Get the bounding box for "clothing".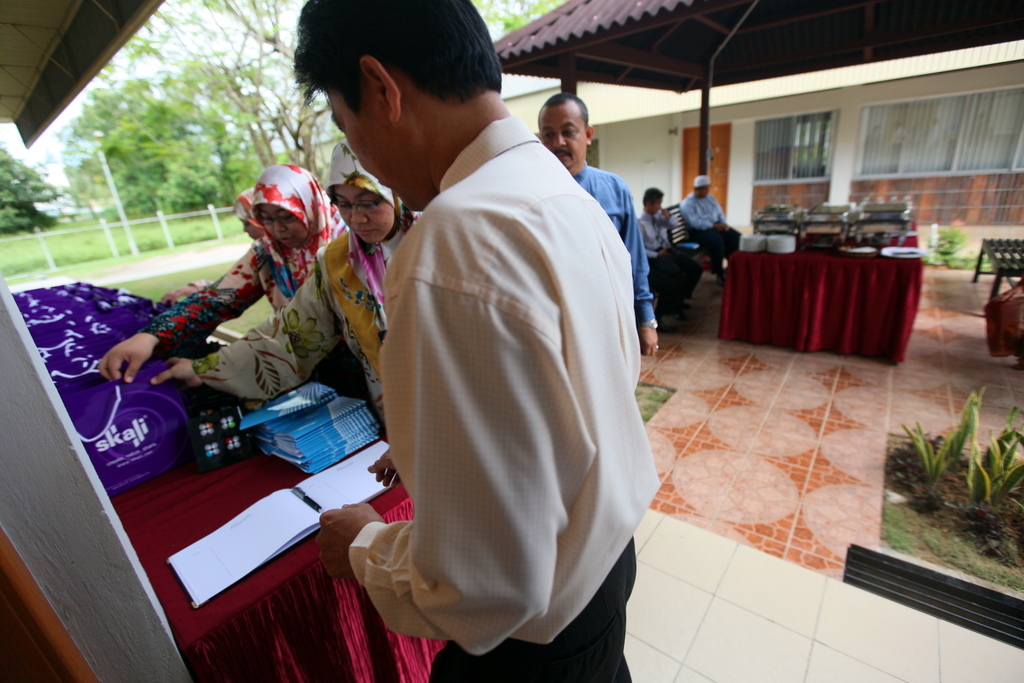
678, 186, 740, 266.
